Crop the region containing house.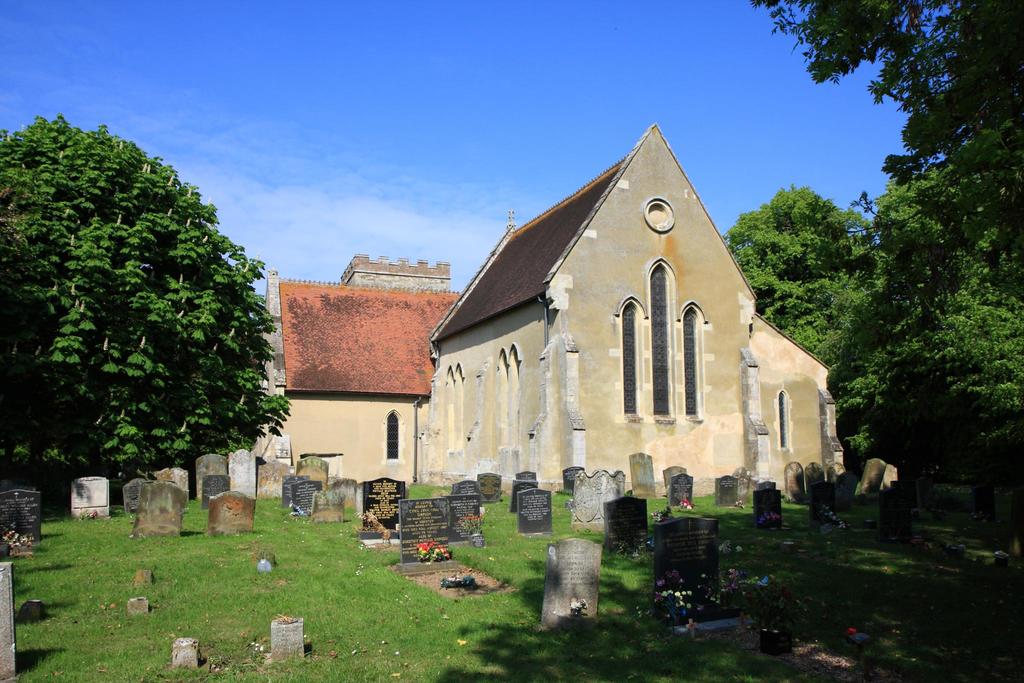
Crop region: left=417, top=126, right=762, bottom=490.
